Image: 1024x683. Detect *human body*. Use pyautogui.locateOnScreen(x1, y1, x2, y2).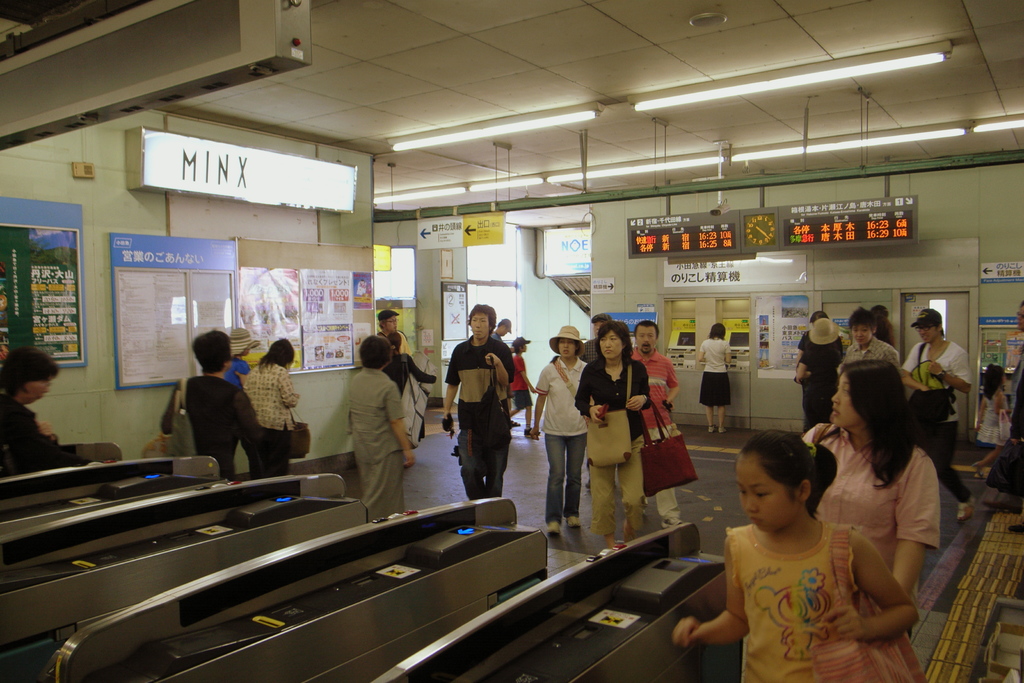
pyautogui.locateOnScreen(0, 347, 87, 472).
